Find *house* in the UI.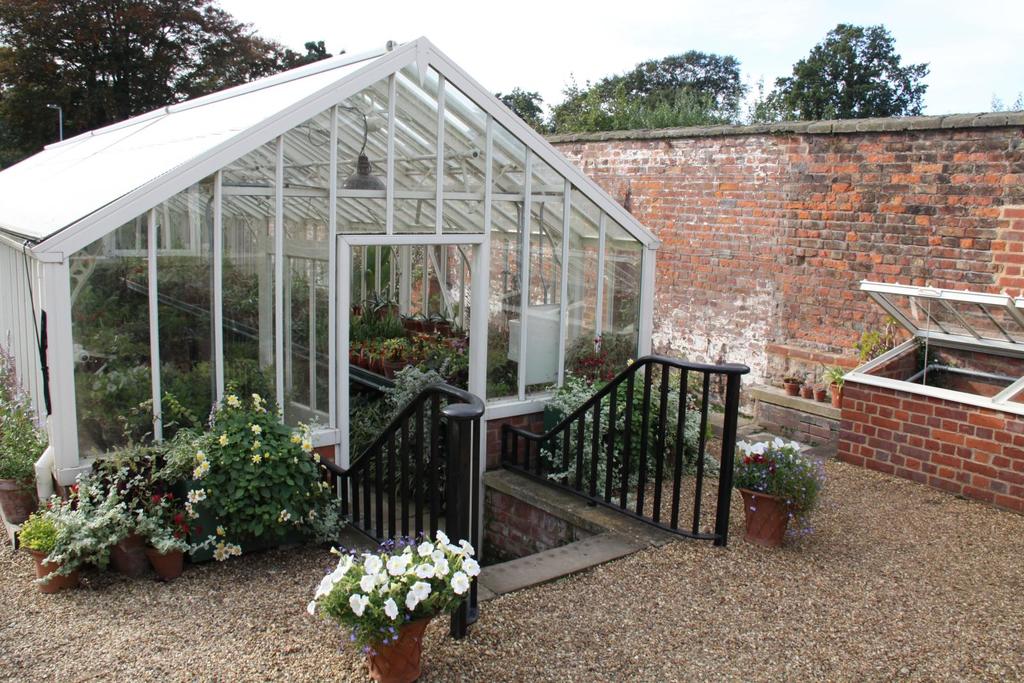
UI element at [x1=412, y1=111, x2=1023, y2=513].
